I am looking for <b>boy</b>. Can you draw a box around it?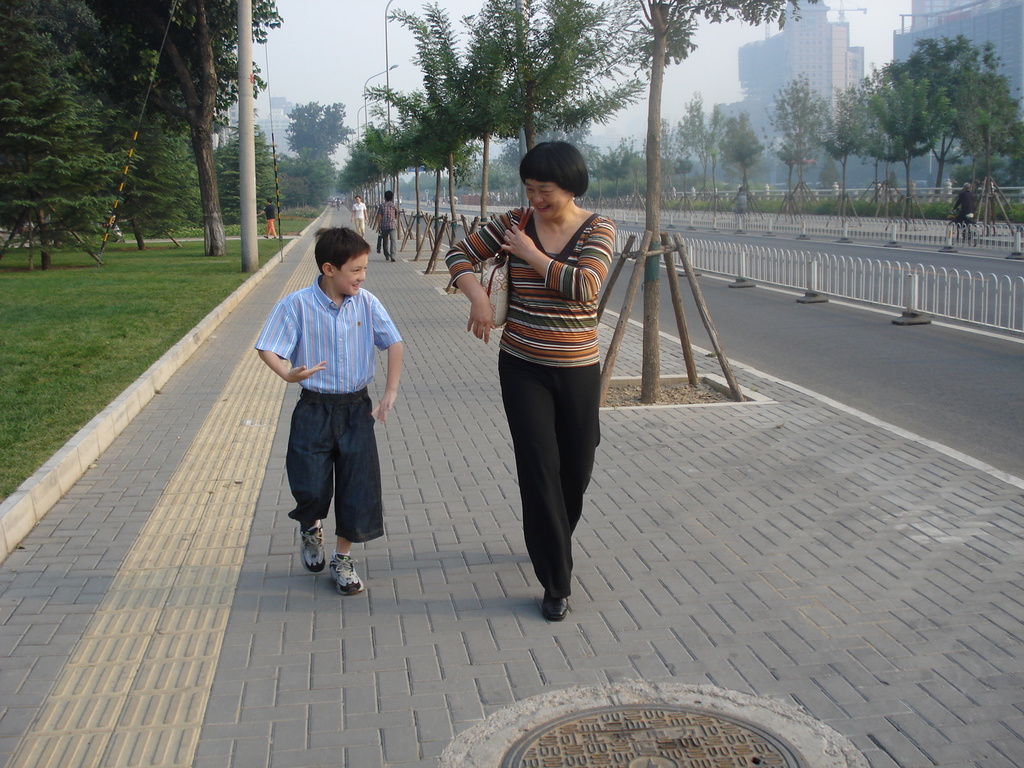
Sure, the bounding box is rect(263, 211, 403, 606).
